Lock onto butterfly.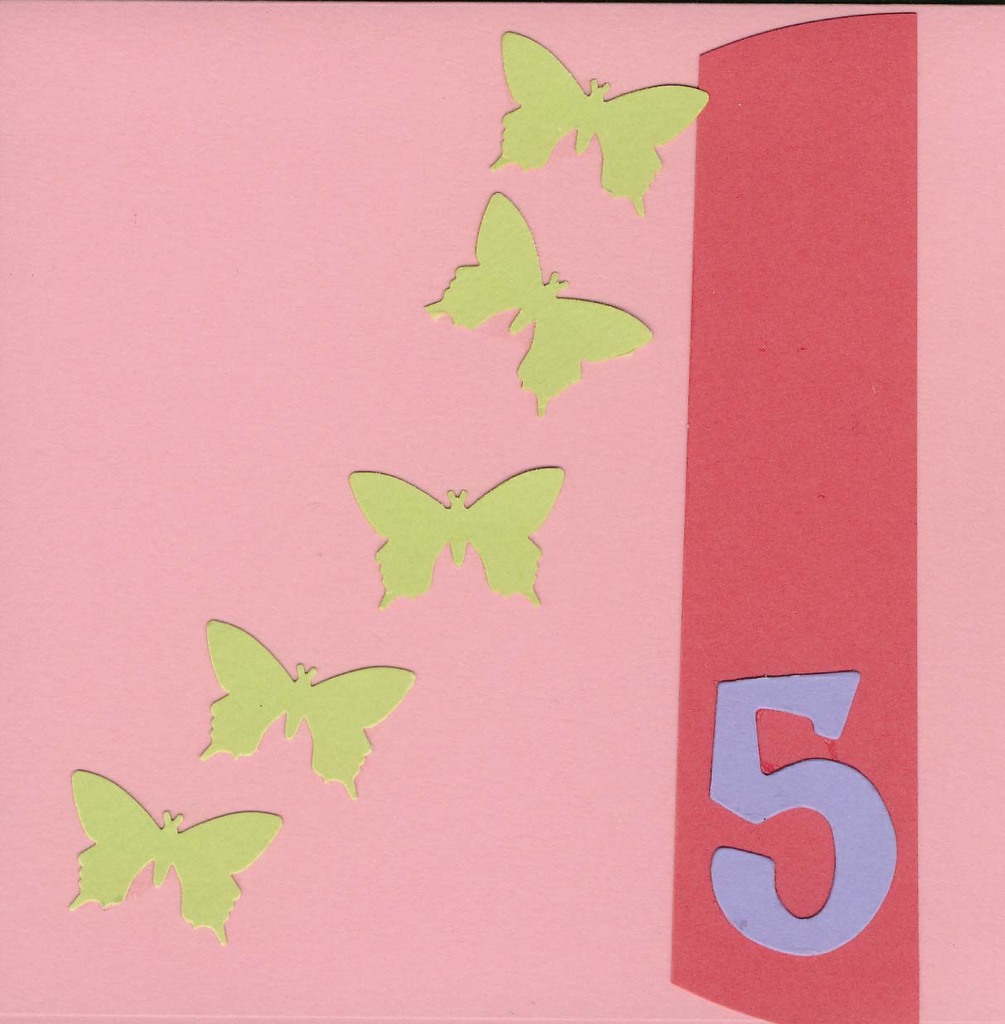
Locked: 65, 767, 286, 950.
